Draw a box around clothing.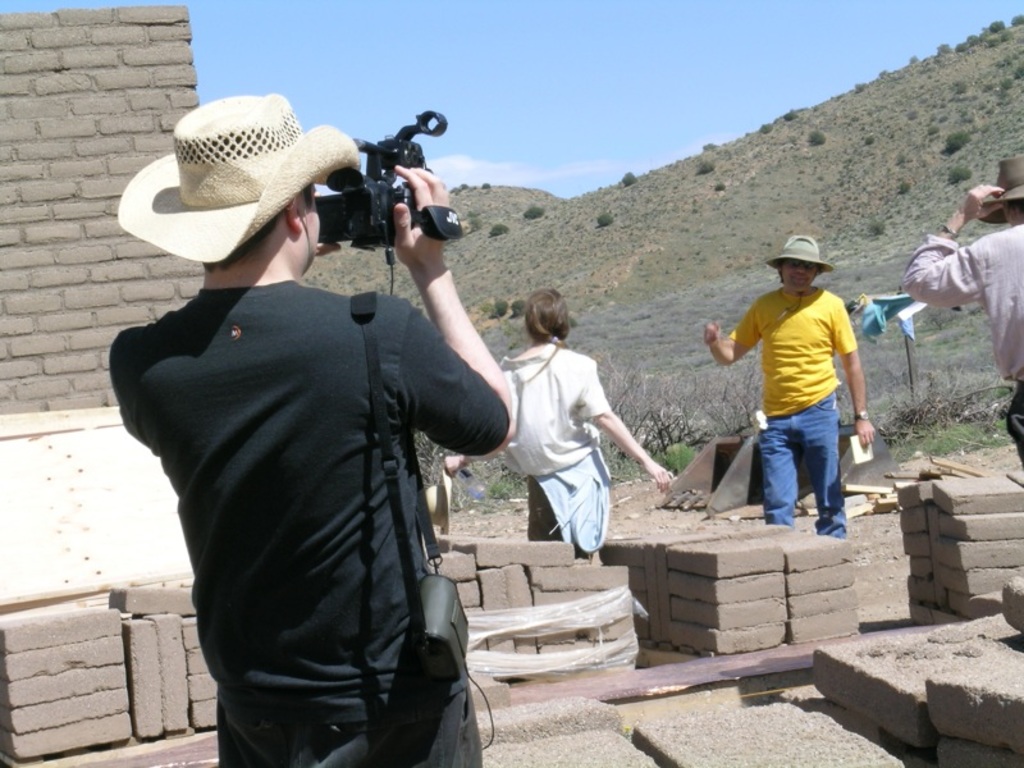
locate(899, 234, 1023, 486).
